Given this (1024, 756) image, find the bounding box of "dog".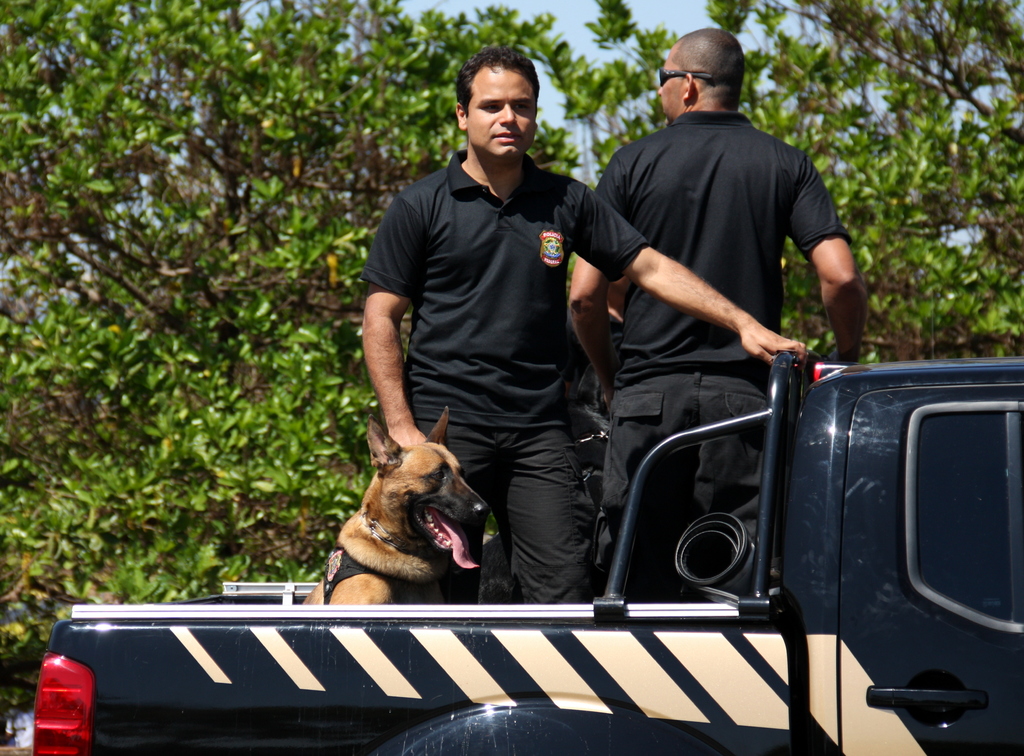
[302, 405, 492, 605].
